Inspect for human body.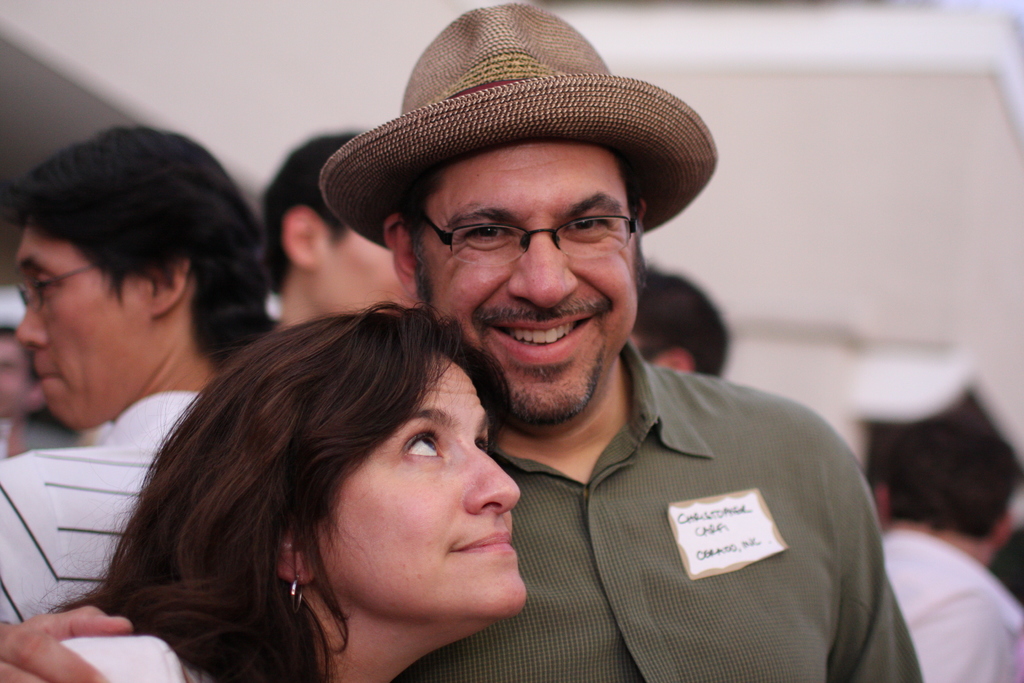
Inspection: <region>5, 145, 295, 632</region>.
